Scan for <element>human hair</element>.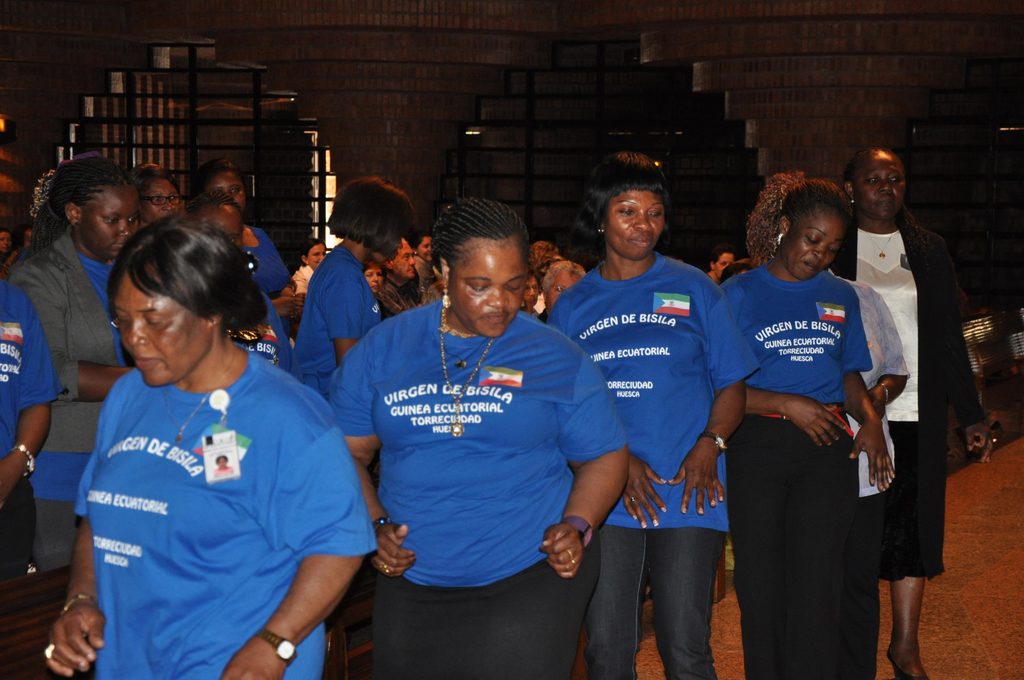
Scan result: box=[185, 190, 245, 227].
